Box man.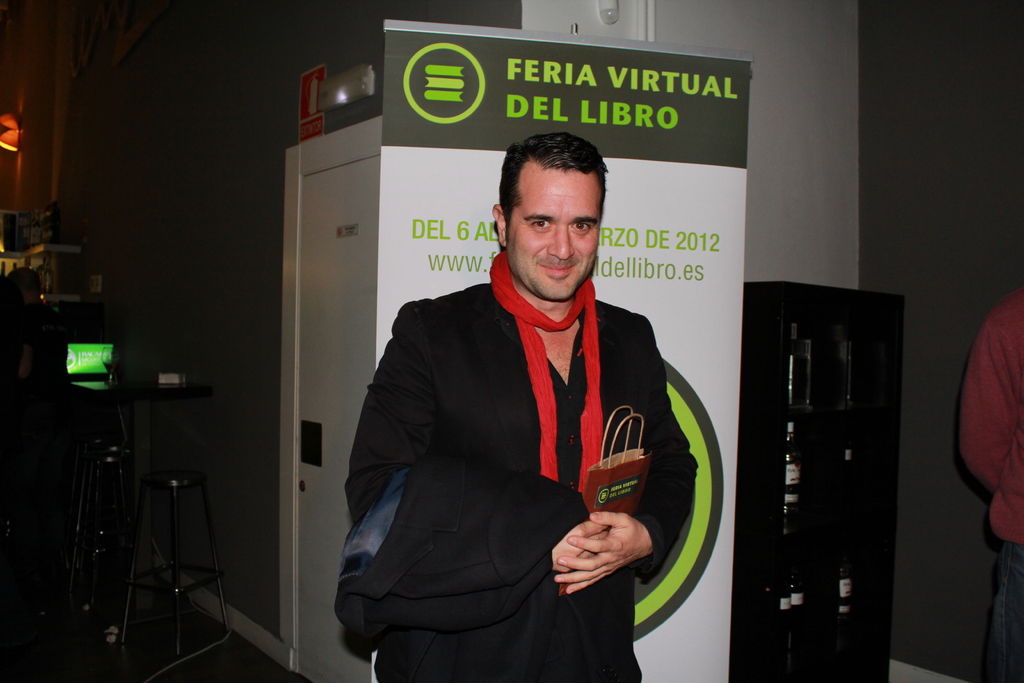
crop(343, 108, 701, 664).
